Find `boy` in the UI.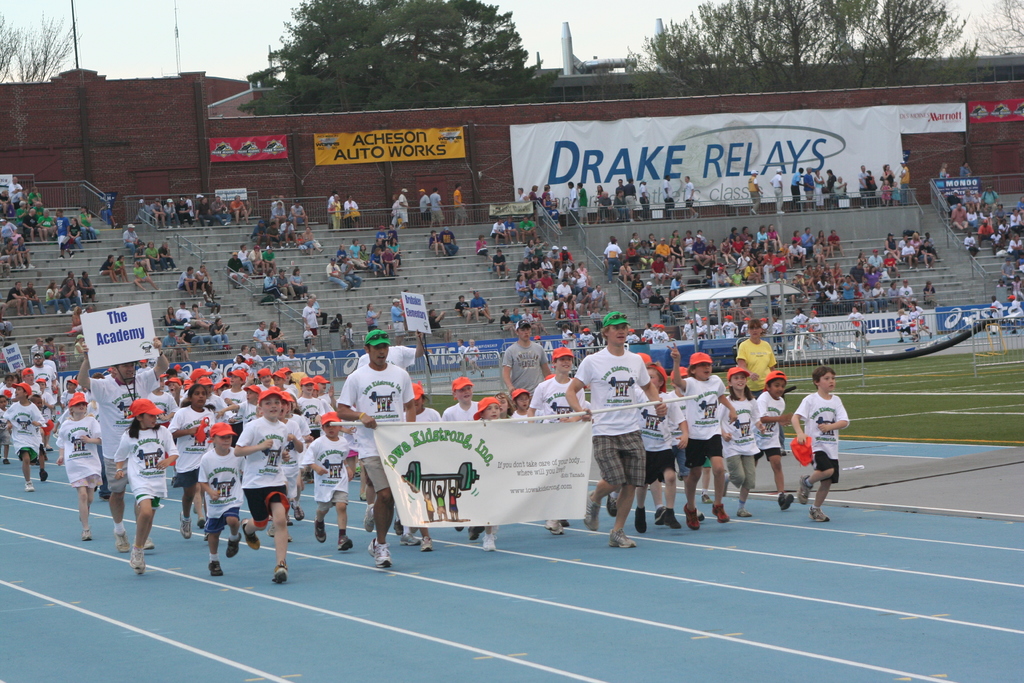
UI element at (344,322,353,349).
